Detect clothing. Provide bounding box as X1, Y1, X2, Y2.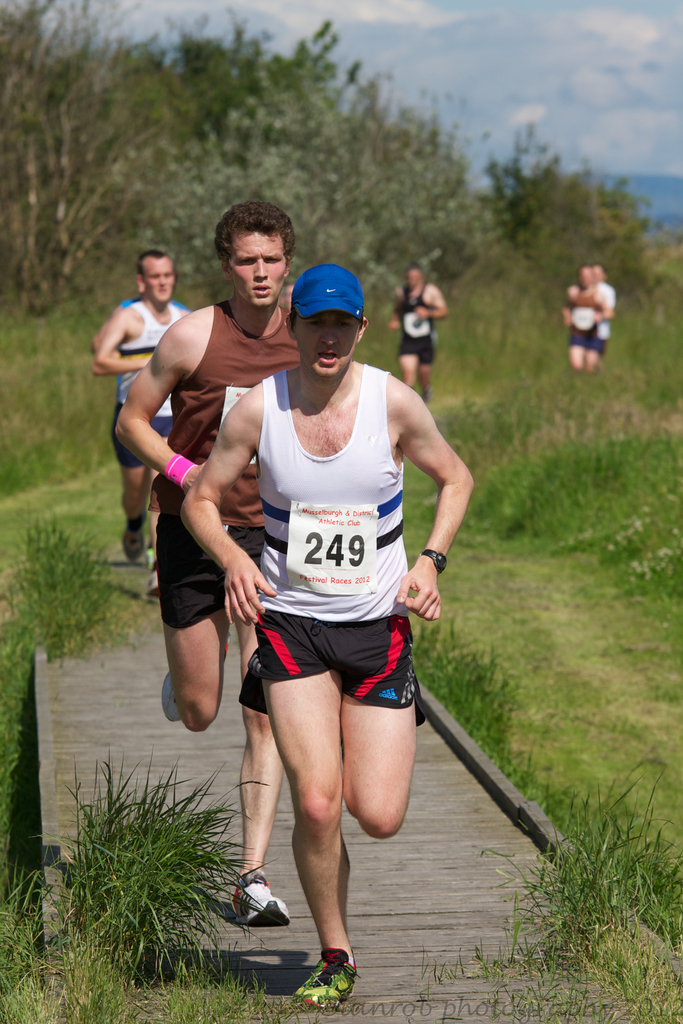
151, 305, 299, 634.
